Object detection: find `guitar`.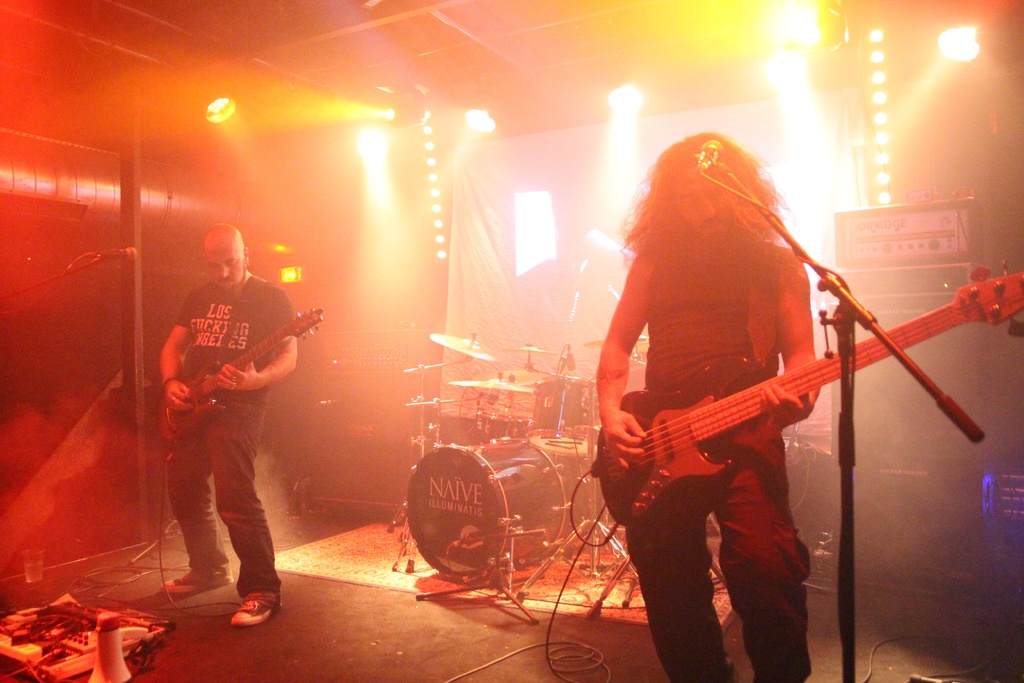
box(595, 263, 1023, 527).
